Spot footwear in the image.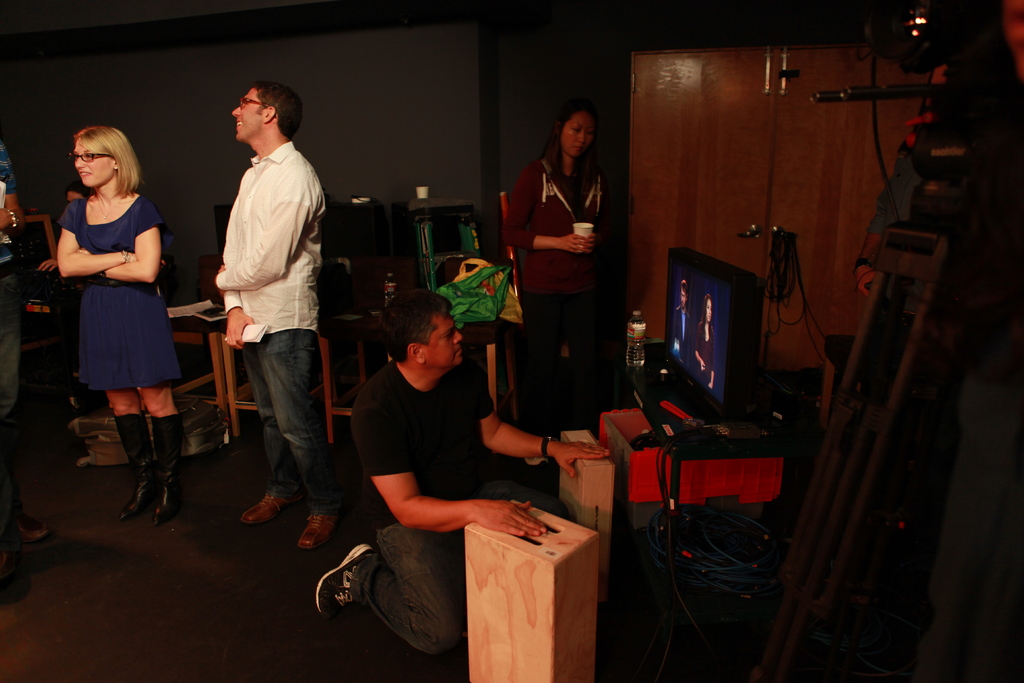
footwear found at [314,542,371,609].
